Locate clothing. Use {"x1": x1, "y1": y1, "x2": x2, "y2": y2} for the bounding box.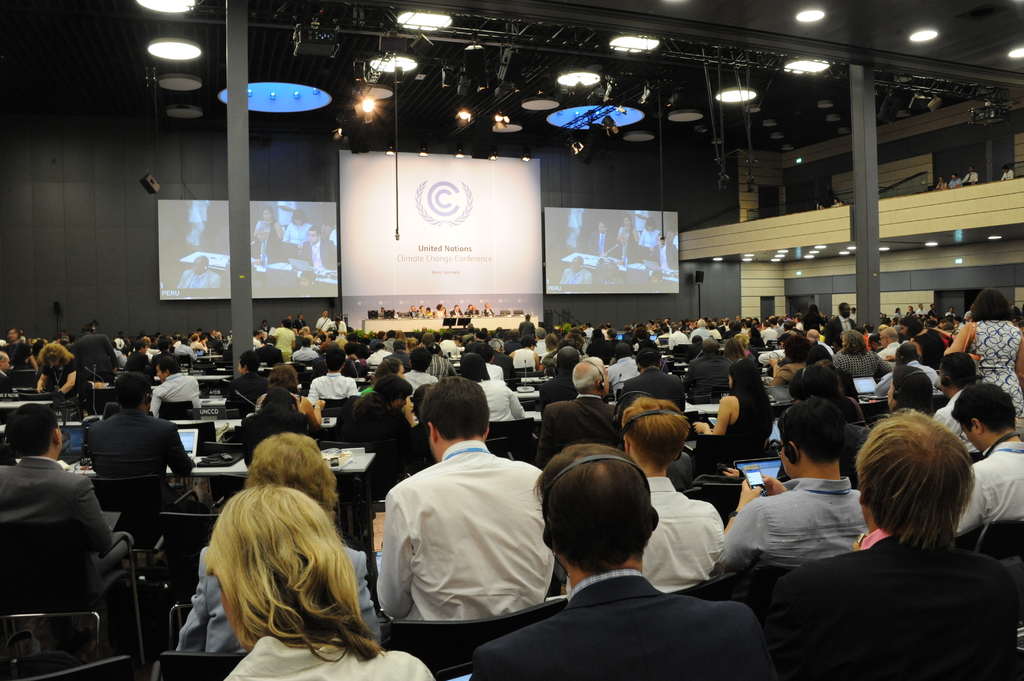
{"x1": 371, "y1": 337, "x2": 384, "y2": 348}.
